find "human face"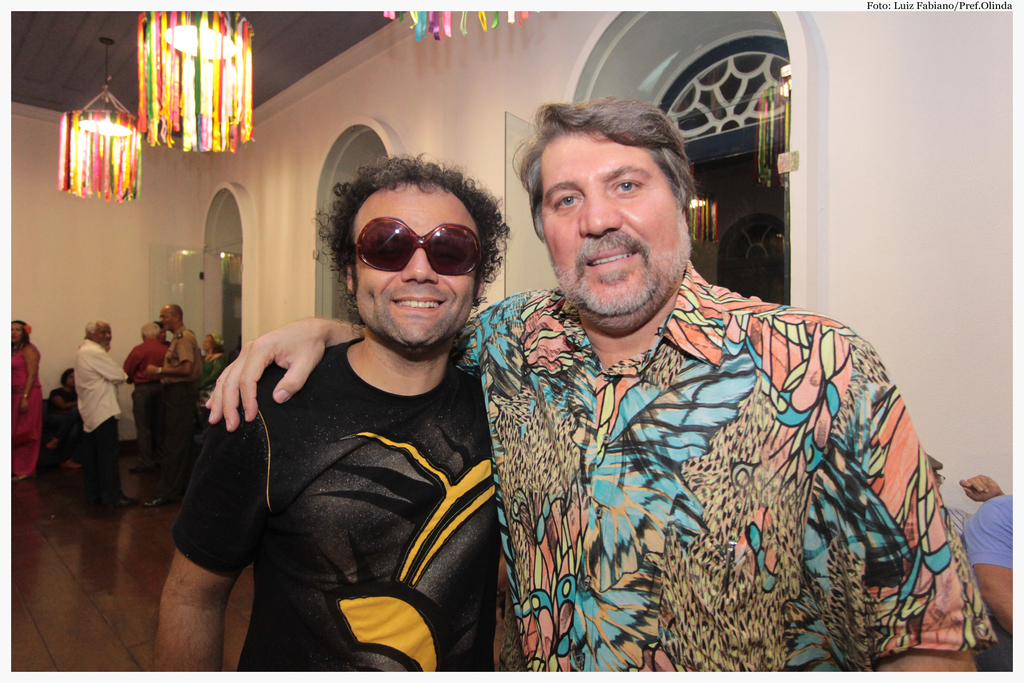
select_region(154, 327, 168, 341)
